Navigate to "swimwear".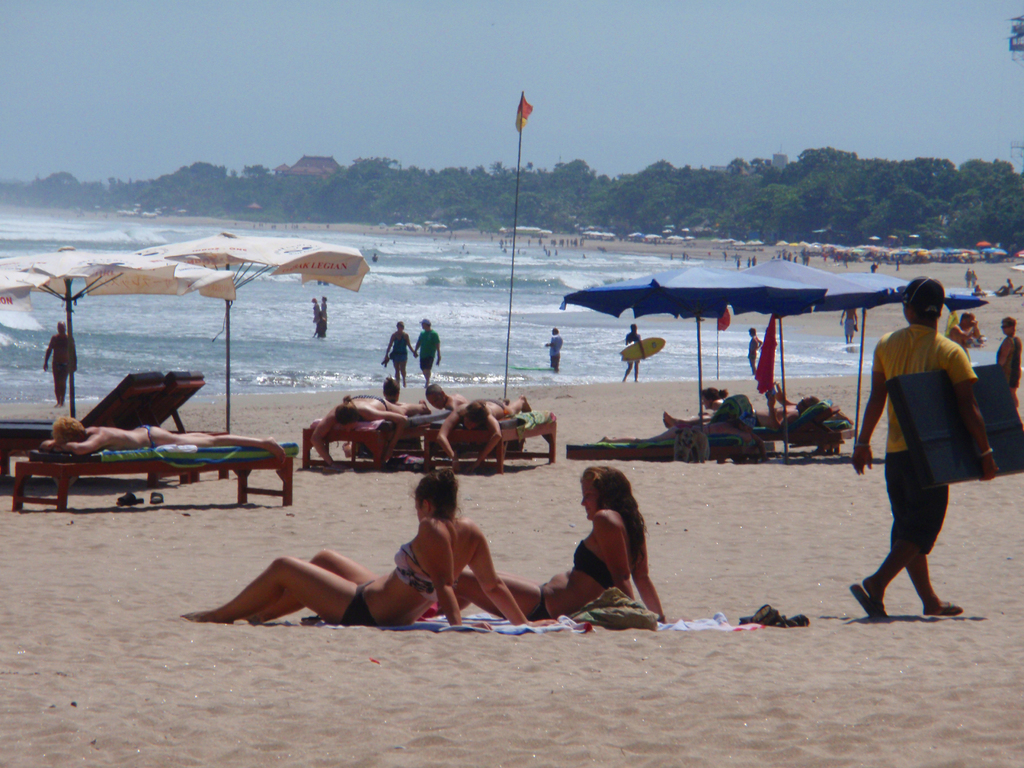
Navigation target: [528, 584, 550, 620].
